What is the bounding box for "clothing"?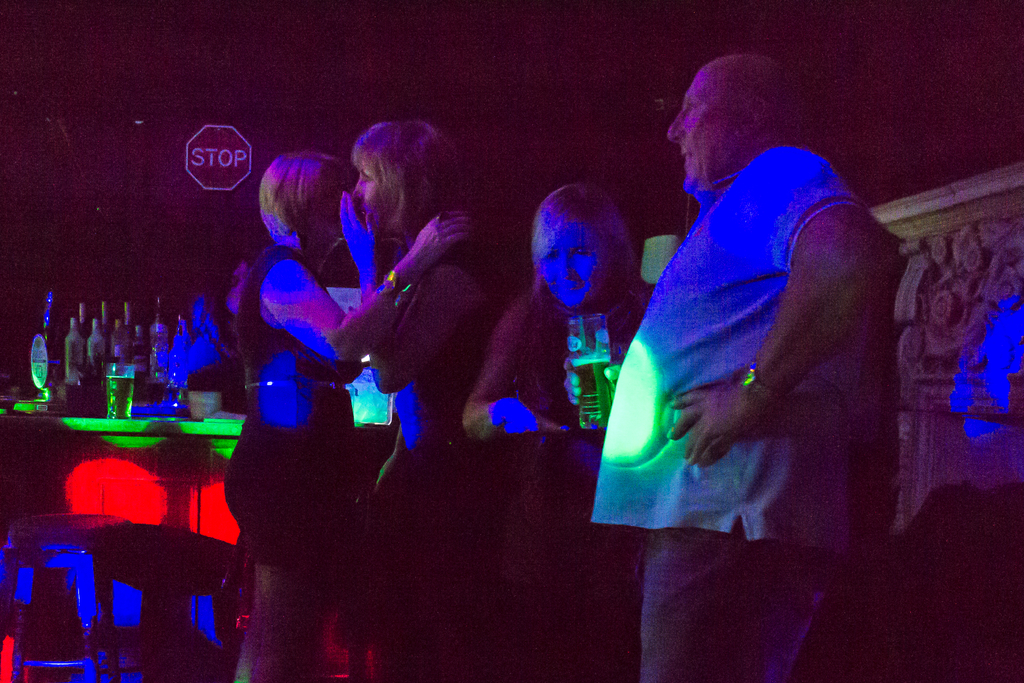
(left=228, top=242, right=366, bottom=584).
